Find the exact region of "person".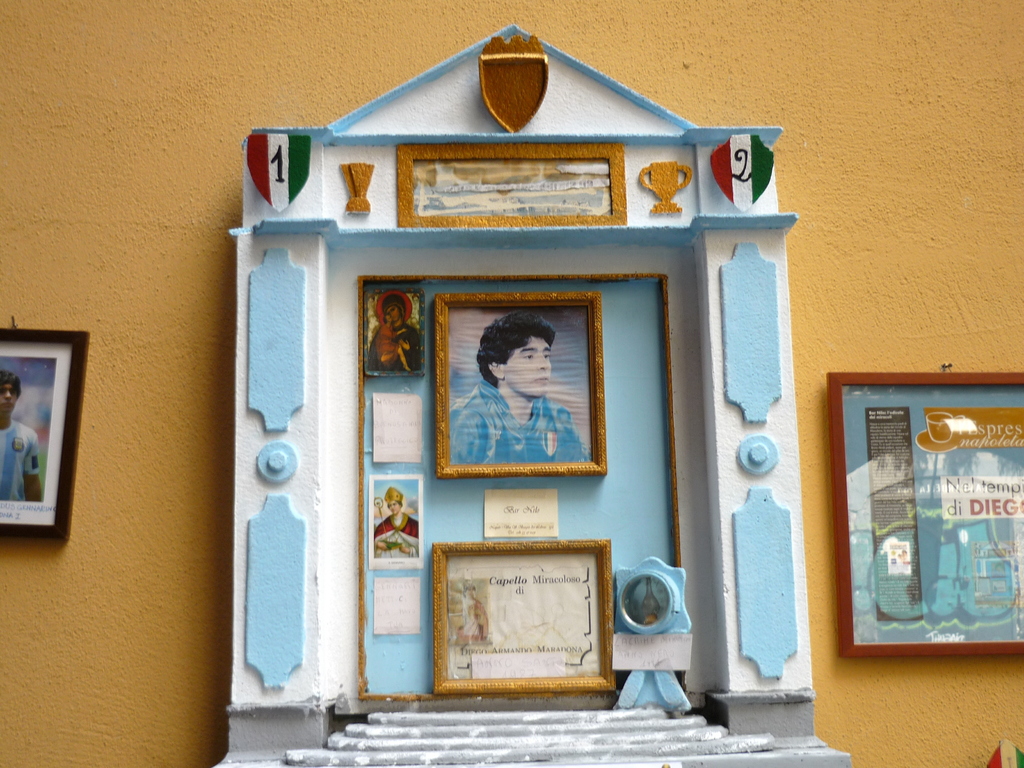
Exact region: 444 307 591 471.
